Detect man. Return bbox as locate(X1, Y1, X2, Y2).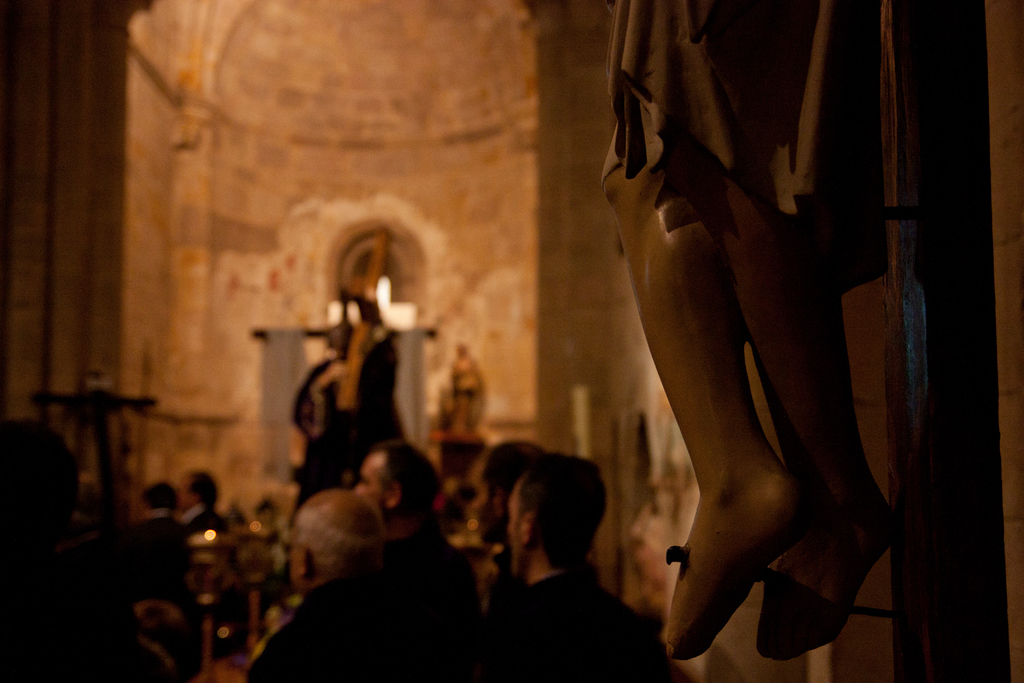
locate(136, 466, 238, 559).
